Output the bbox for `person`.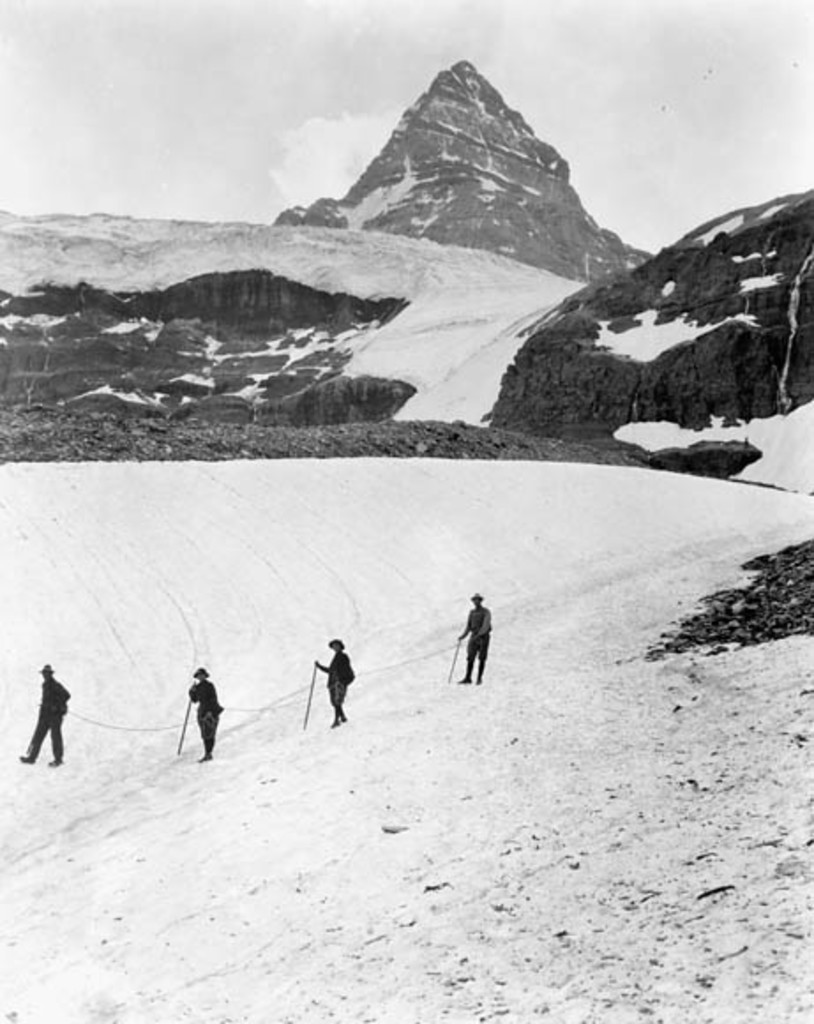
[304,636,362,734].
